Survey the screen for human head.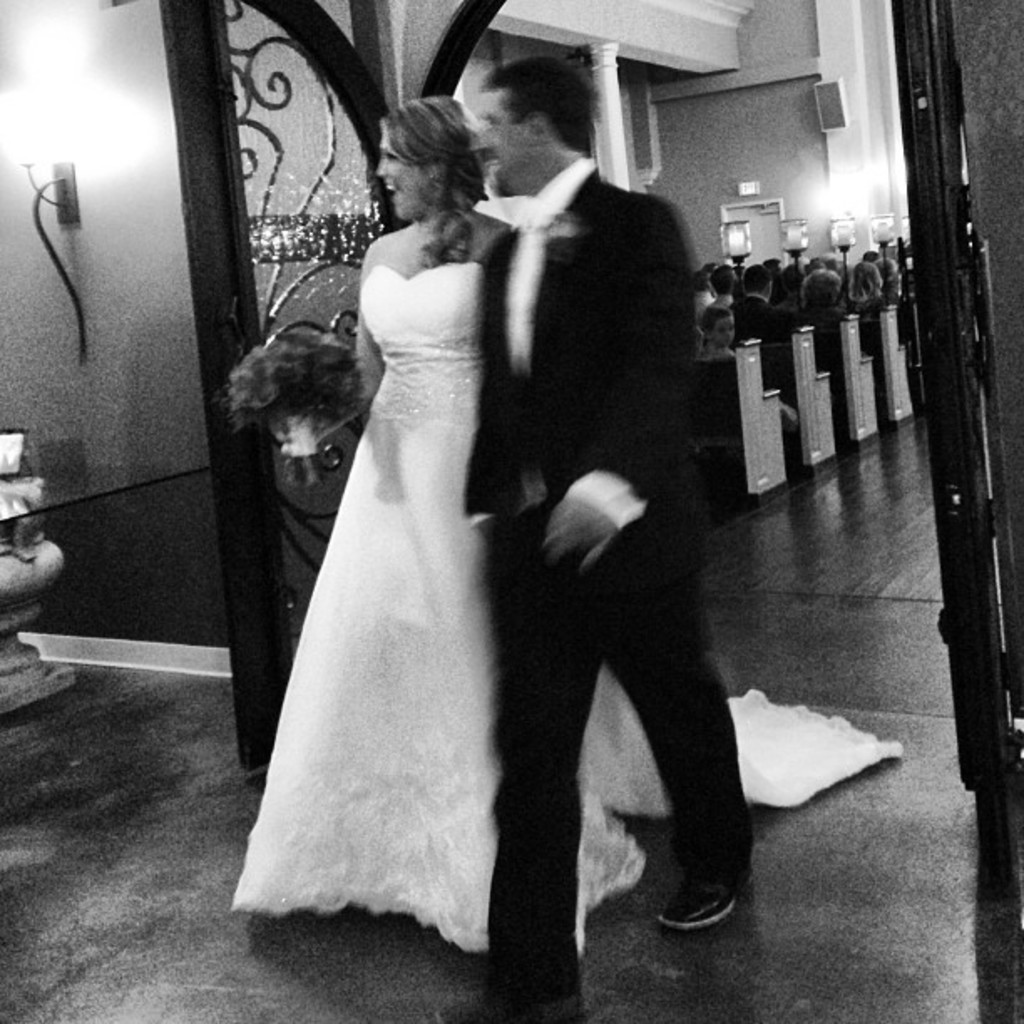
Survey found: x1=827, y1=256, x2=847, y2=274.
